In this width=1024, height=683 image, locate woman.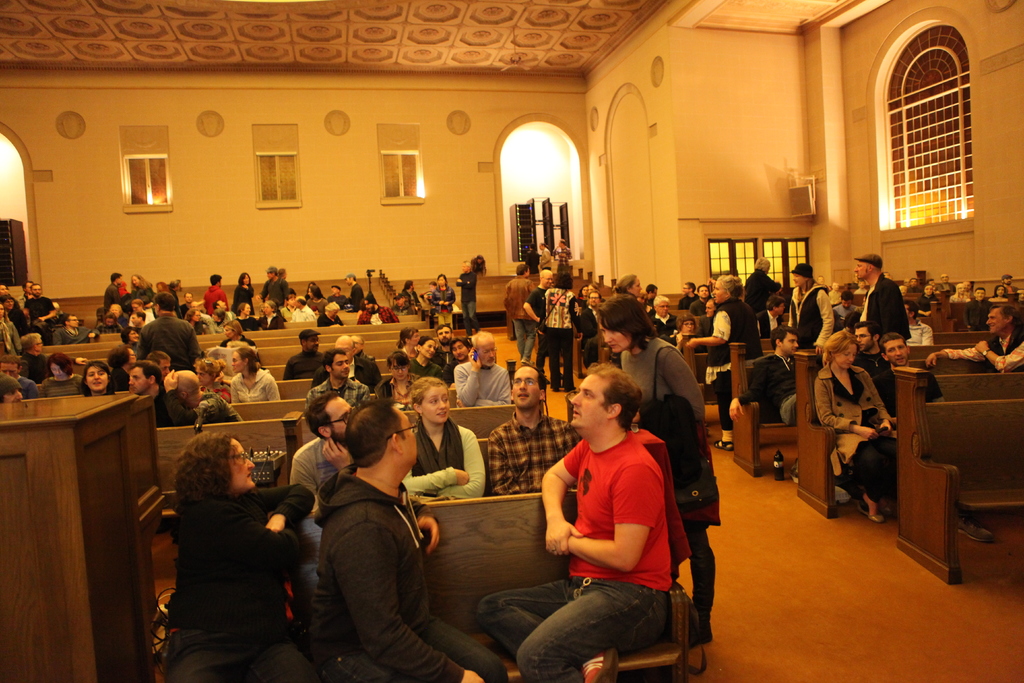
Bounding box: bbox(228, 345, 283, 404).
